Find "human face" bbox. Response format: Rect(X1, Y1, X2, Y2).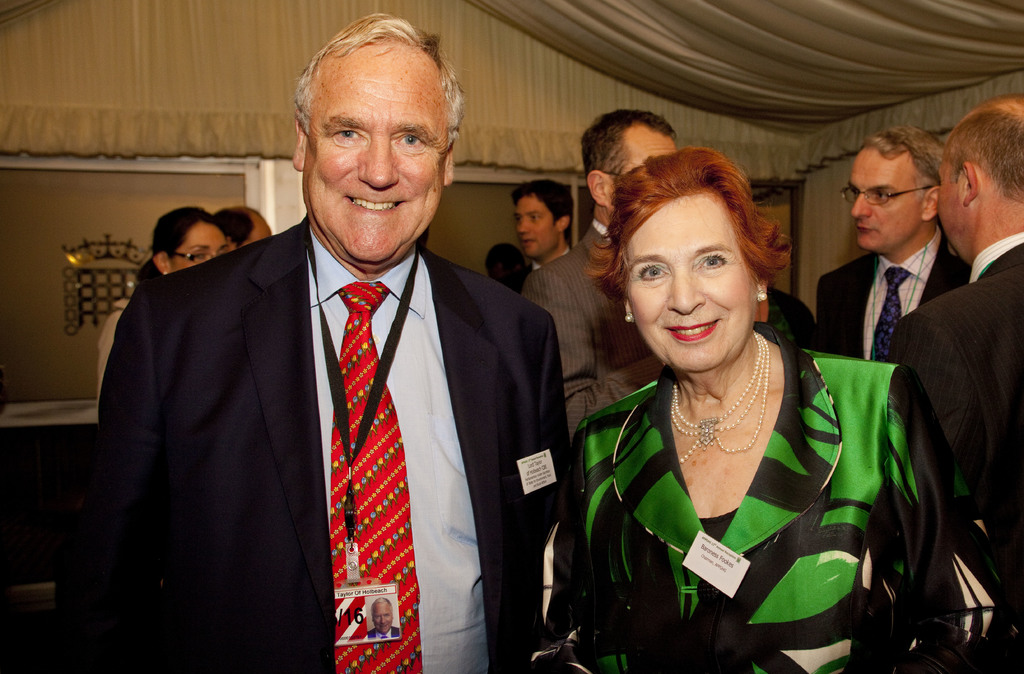
Rect(517, 195, 552, 254).
